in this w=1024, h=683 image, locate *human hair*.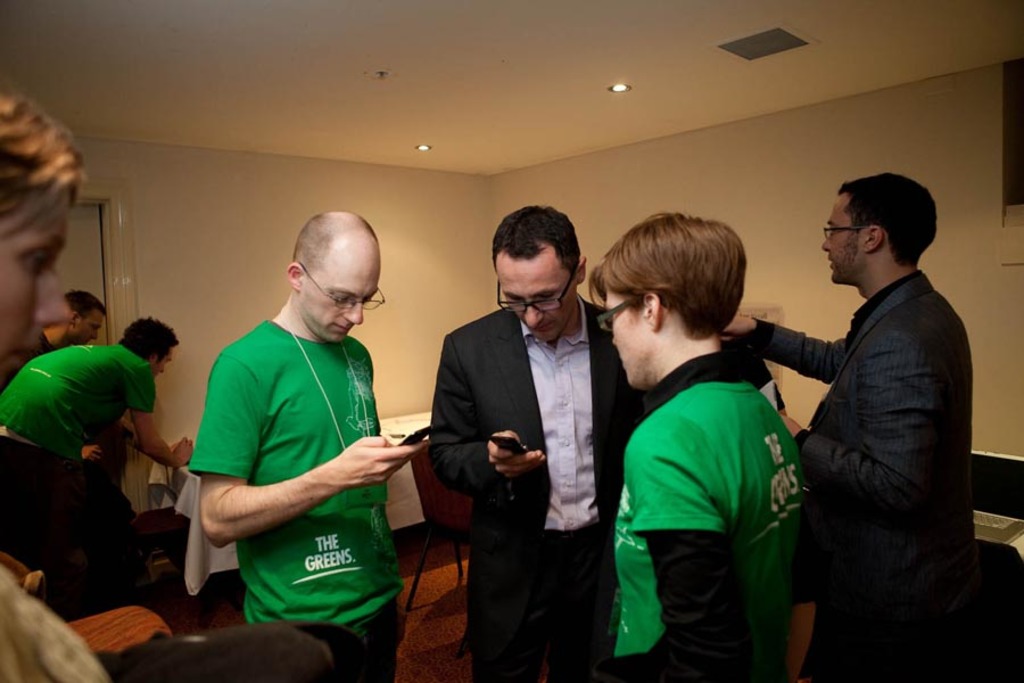
Bounding box: pyautogui.locateOnScreen(488, 199, 586, 278).
